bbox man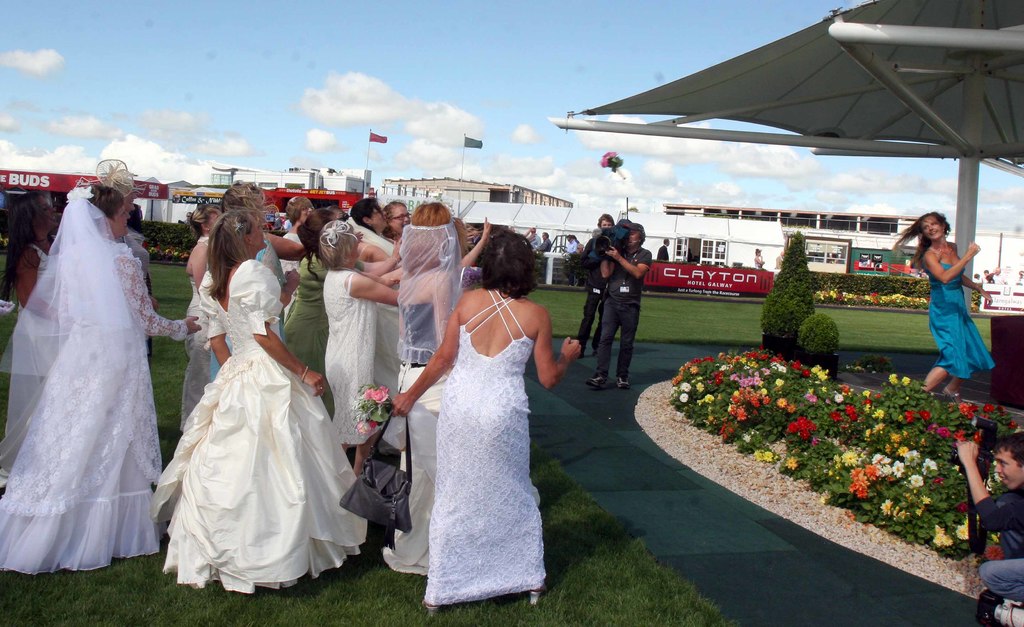
Rect(753, 245, 762, 269)
